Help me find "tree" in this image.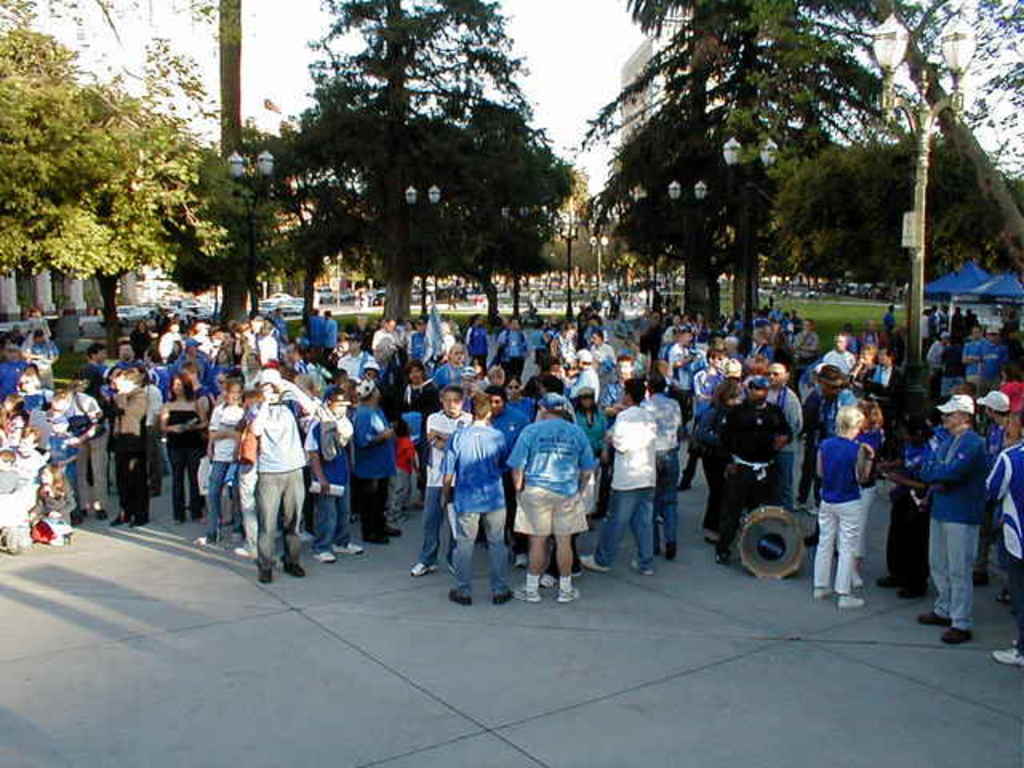
Found it: [894, 0, 1022, 294].
